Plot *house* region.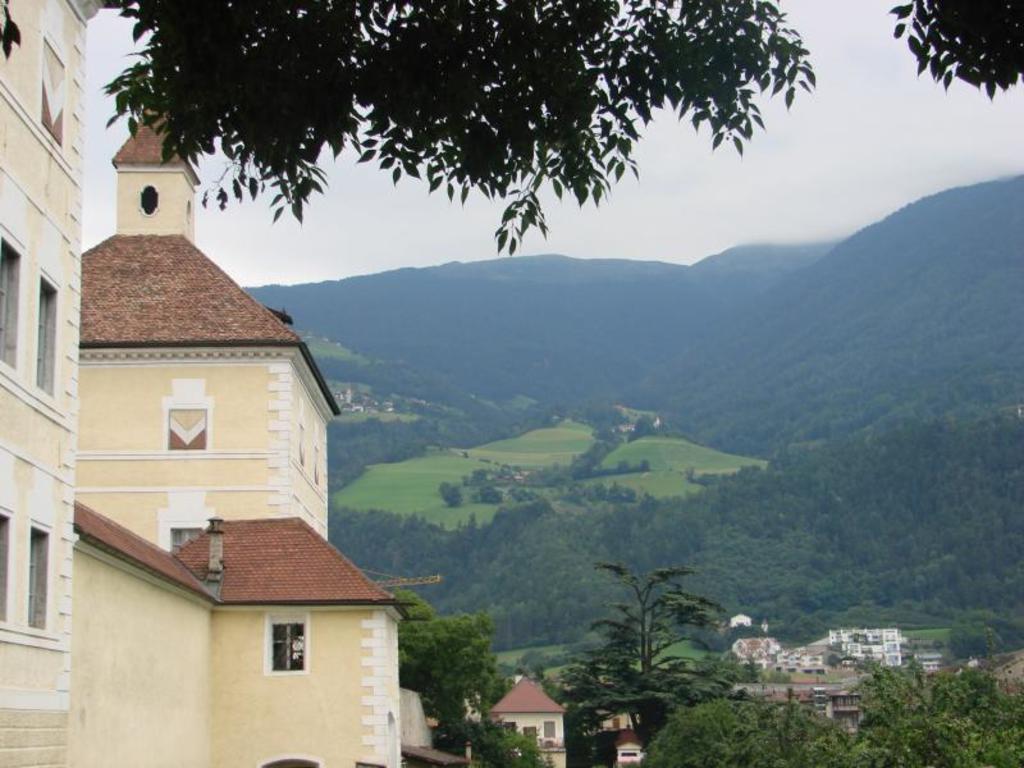
Plotted at l=0, t=0, r=106, b=767.
